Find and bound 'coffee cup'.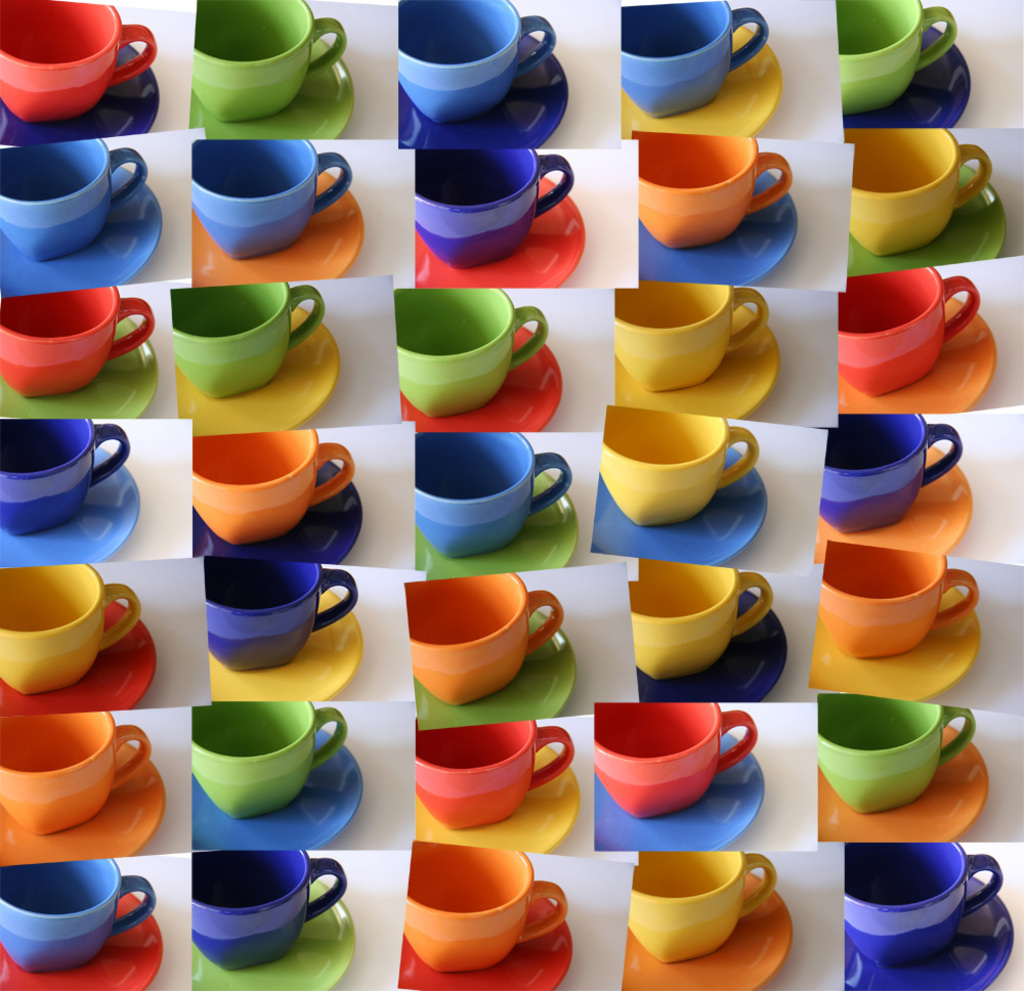
Bound: [left=170, top=273, right=327, bottom=400].
